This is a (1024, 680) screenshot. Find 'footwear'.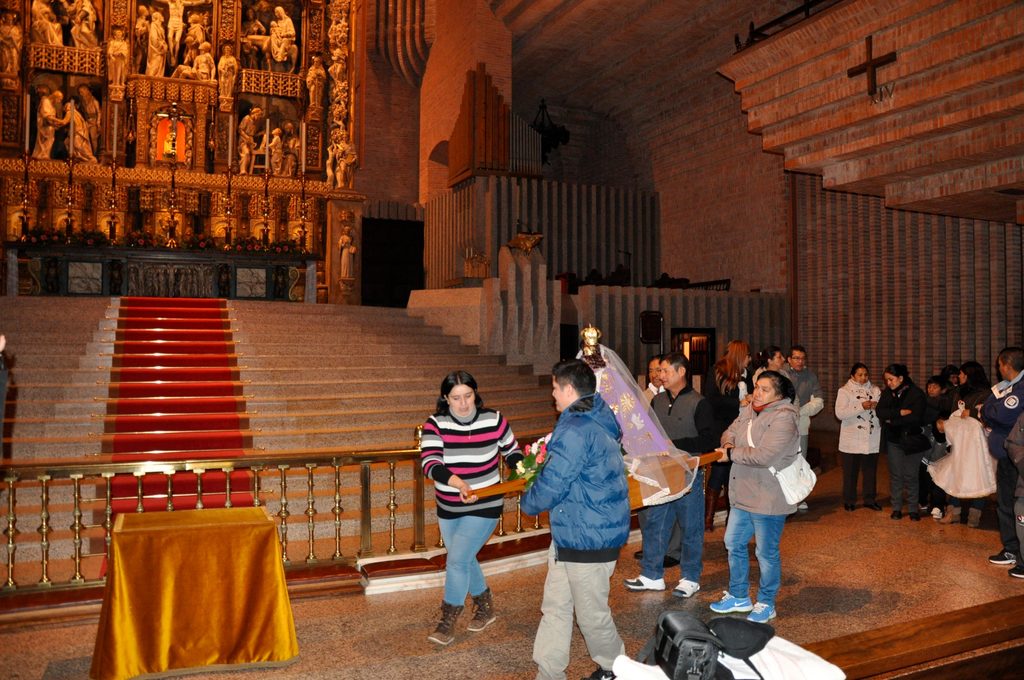
Bounding box: [x1=795, y1=512, x2=810, y2=524].
